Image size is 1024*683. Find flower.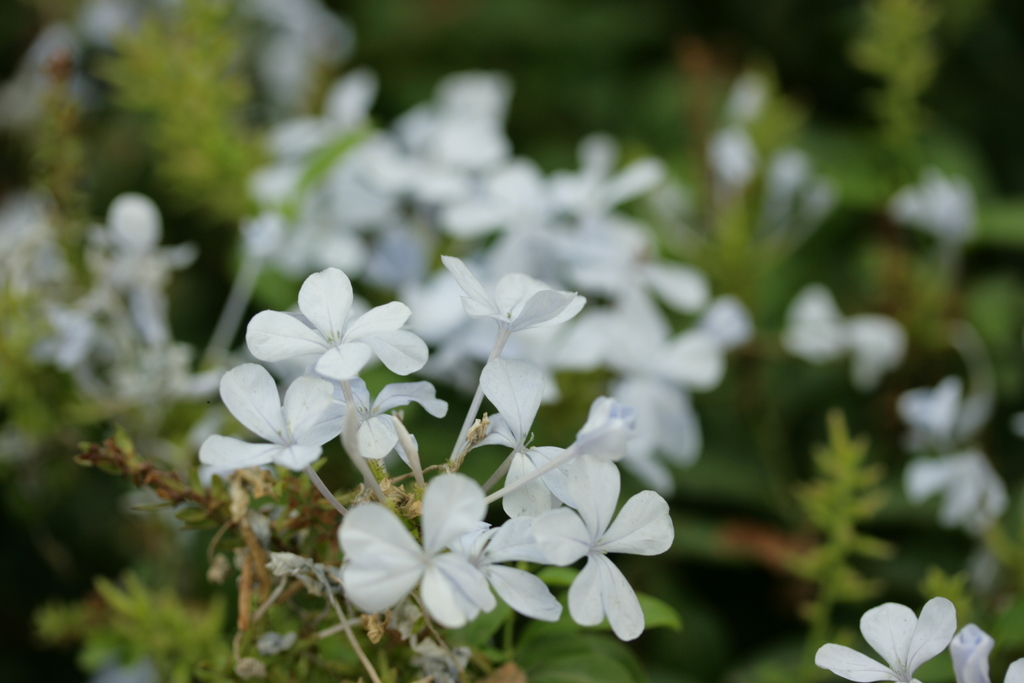
(x1=344, y1=466, x2=492, y2=625).
